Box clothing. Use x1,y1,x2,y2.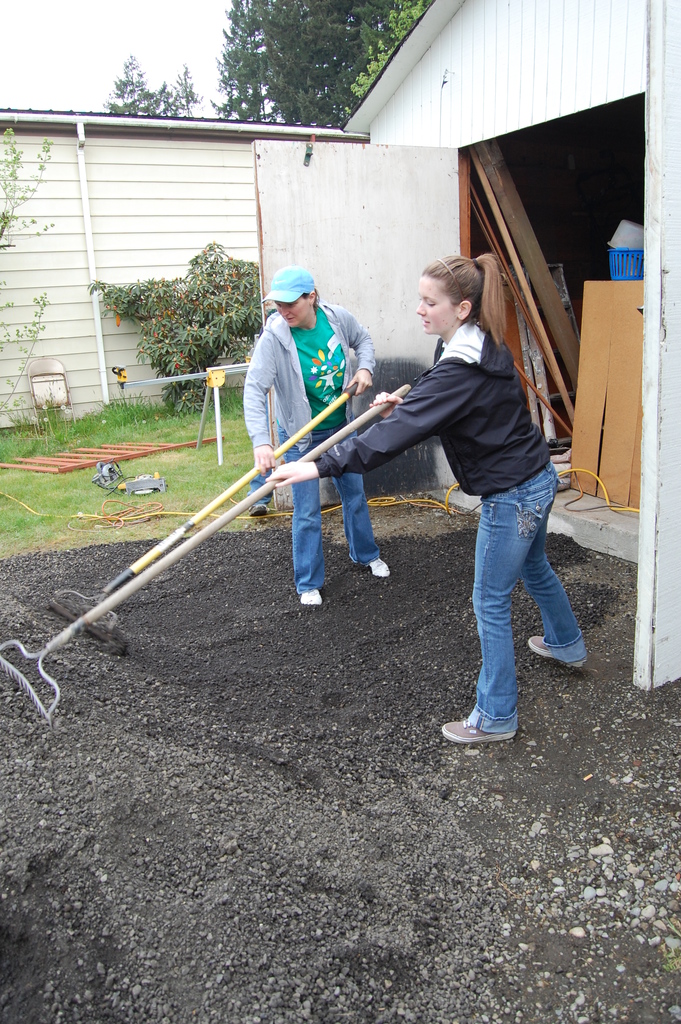
313,324,591,732.
